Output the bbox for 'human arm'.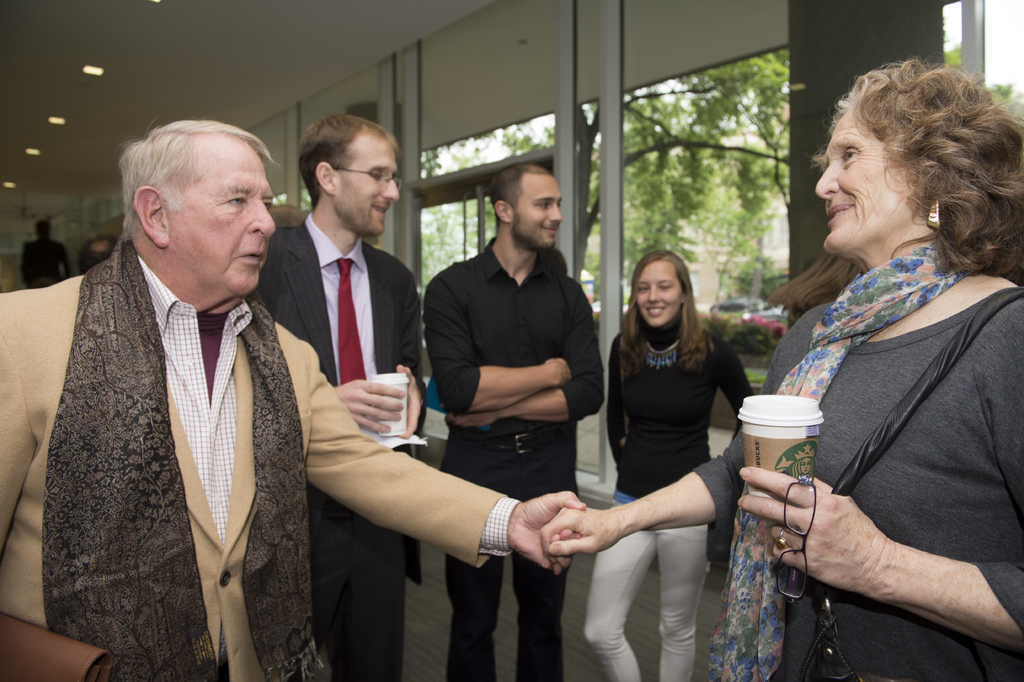
x1=286 y1=347 x2=601 y2=526.
